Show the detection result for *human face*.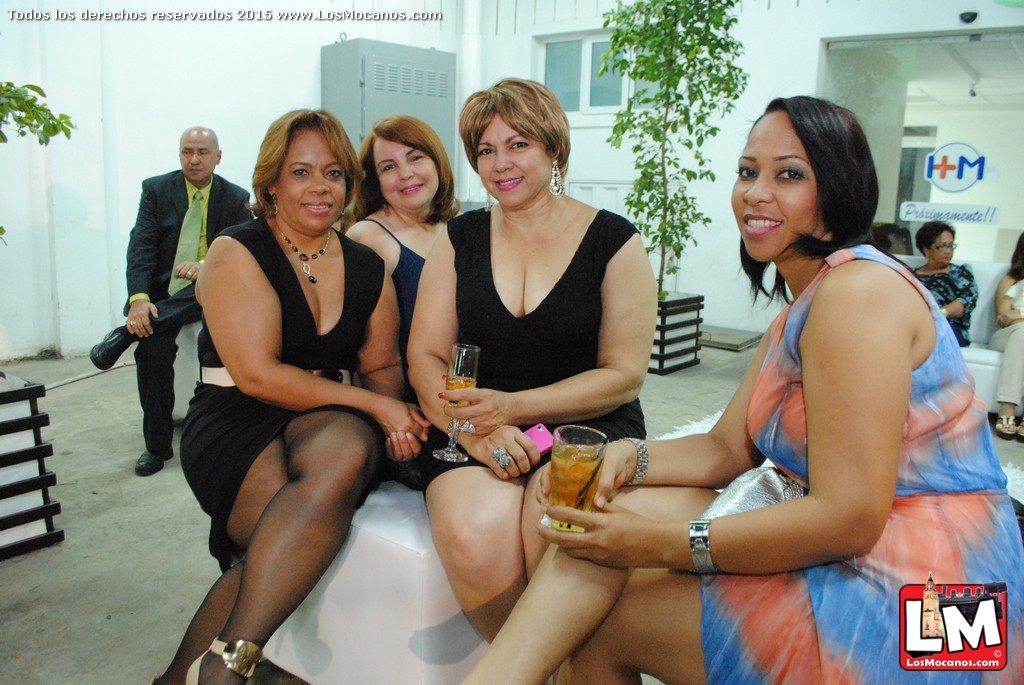
bbox=(184, 134, 218, 182).
